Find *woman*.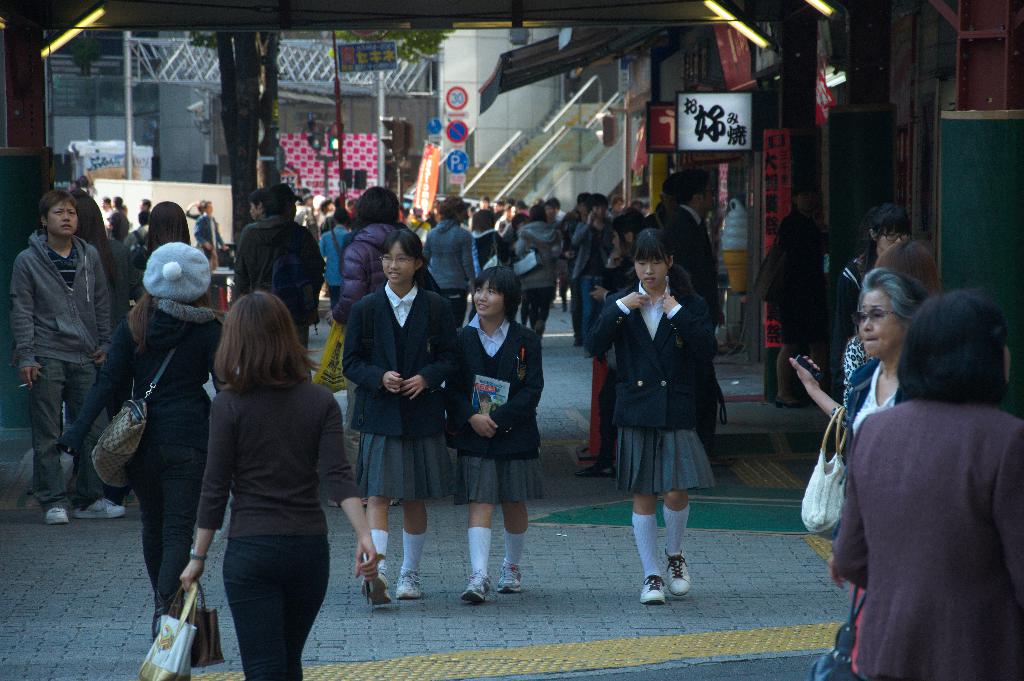
select_region(166, 271, 352, 680).
